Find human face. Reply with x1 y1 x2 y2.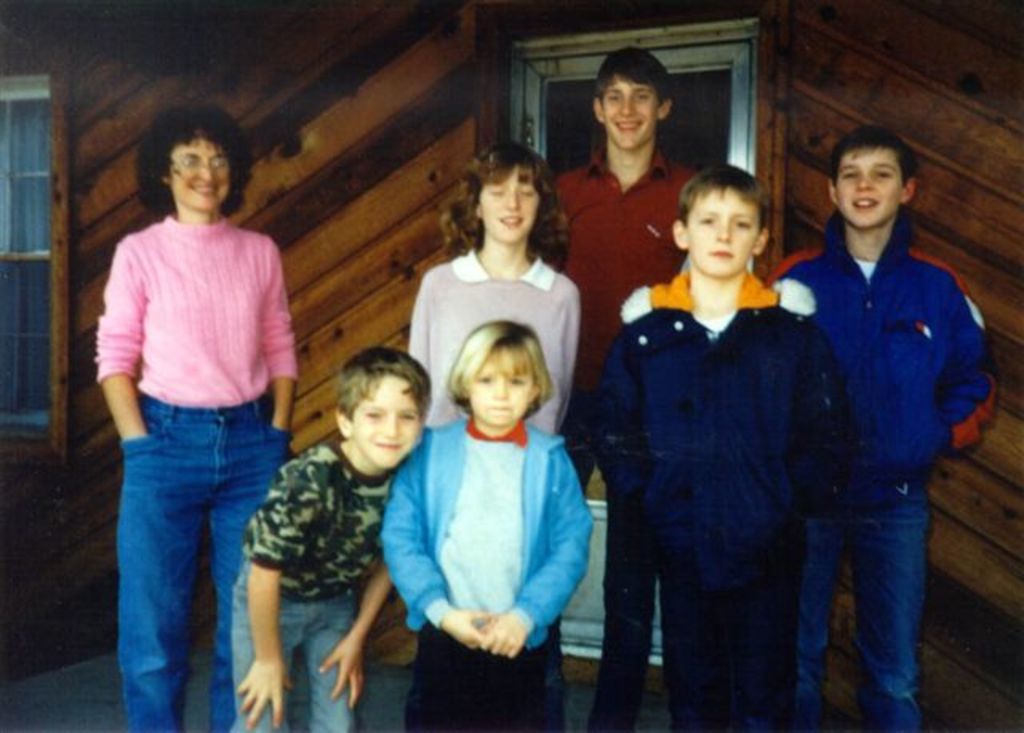
170 141 230 206.
